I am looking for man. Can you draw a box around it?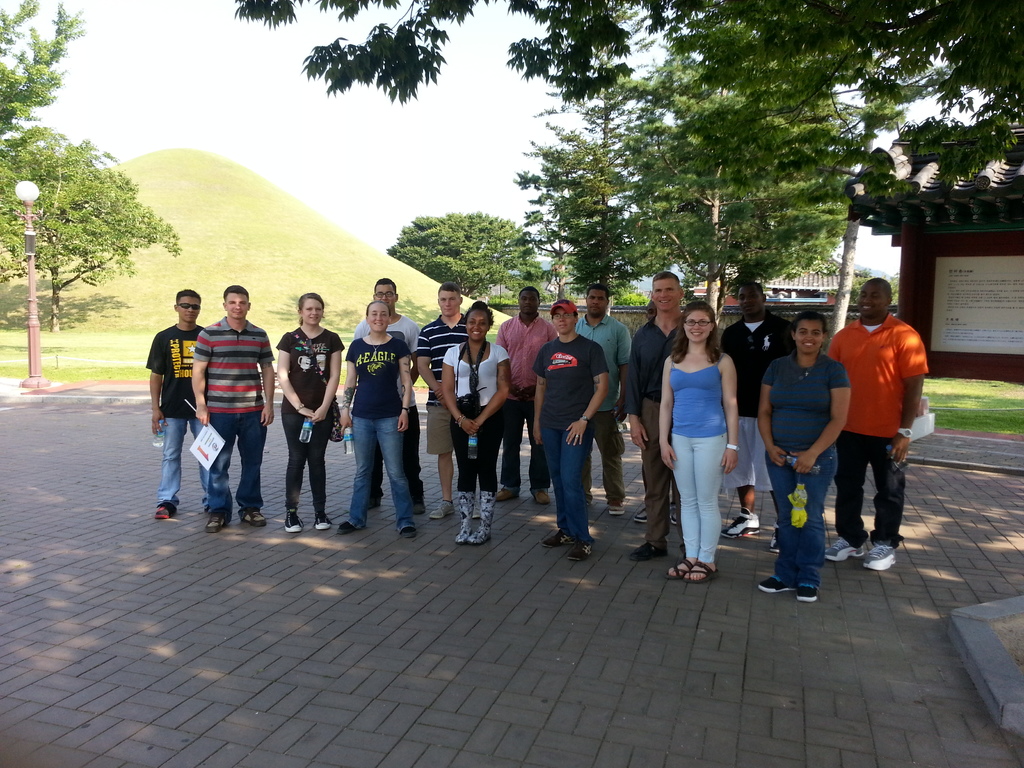
Sure, the bounding box is pyautogui.locateOnScreen(717, 279, 792, 552).
